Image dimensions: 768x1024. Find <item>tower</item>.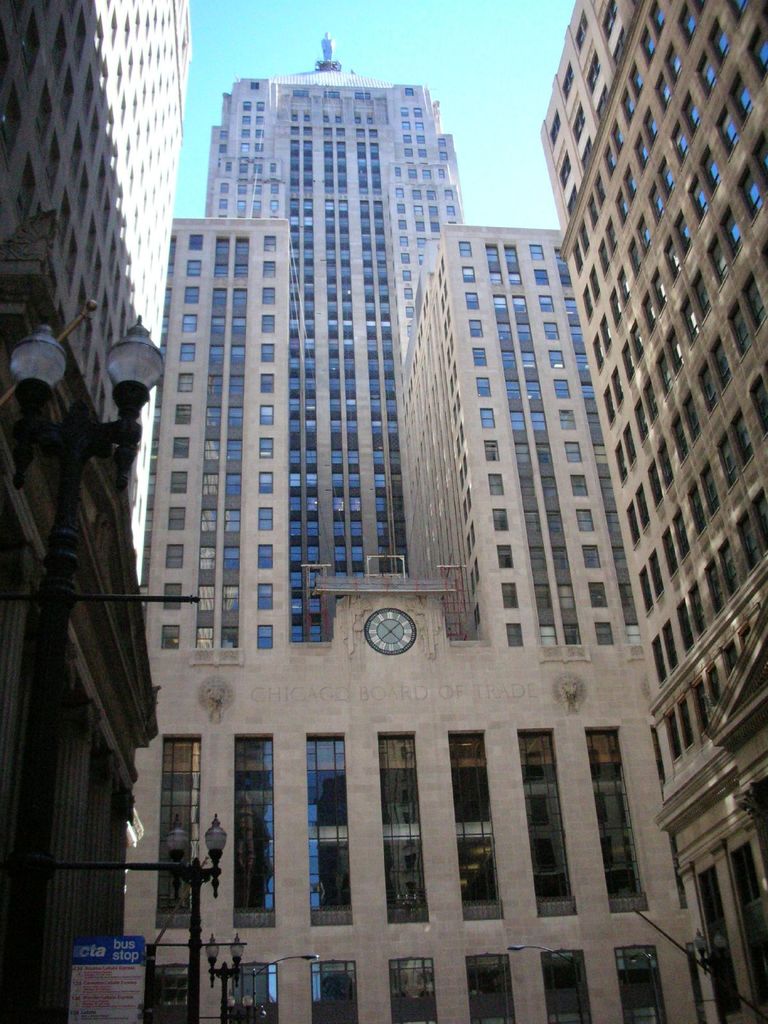
pyautogui.locateOnScreen(9, 0, 203, 1004).
